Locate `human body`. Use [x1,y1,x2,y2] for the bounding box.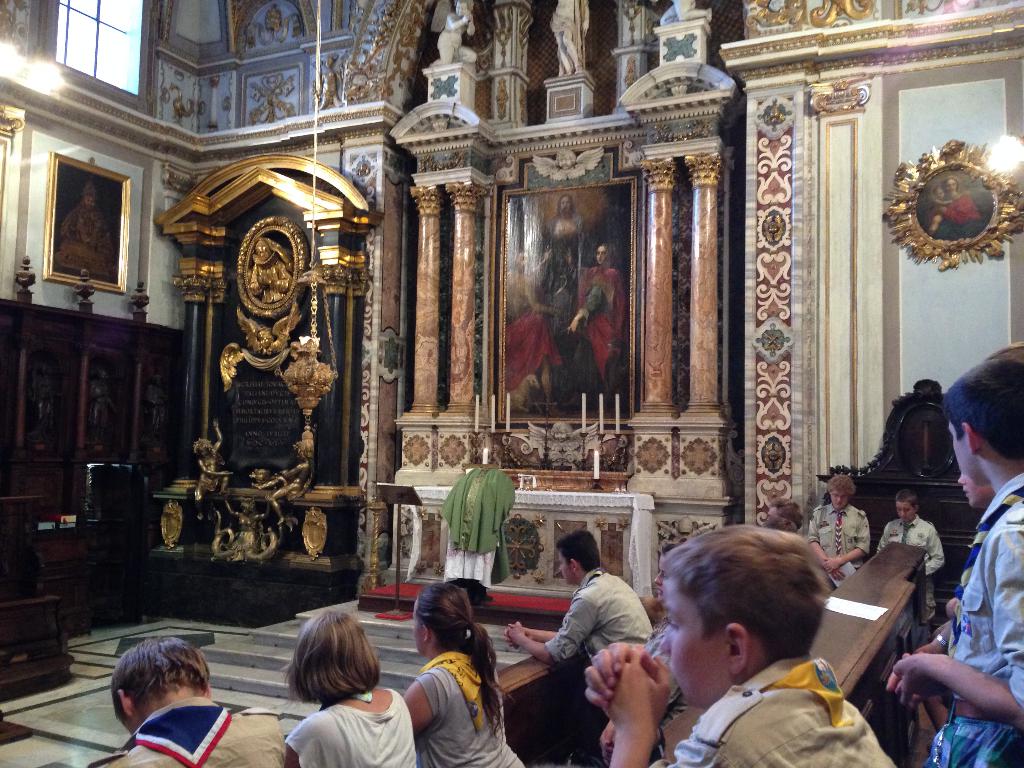
[582,644,890,767].
